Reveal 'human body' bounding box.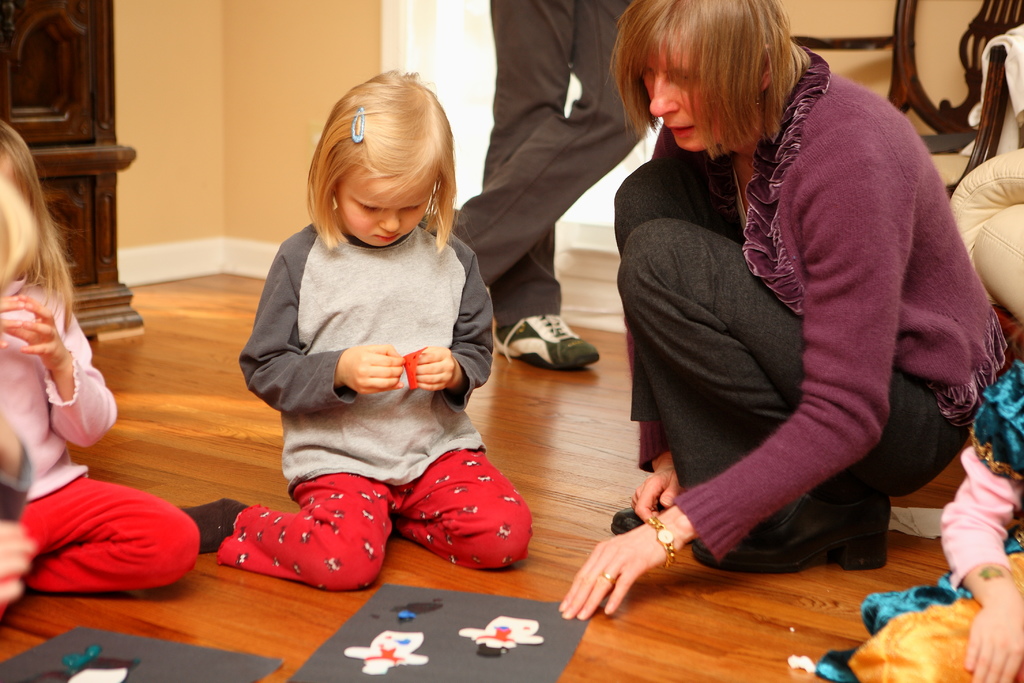
Revealed: 811:352:1023:682.
